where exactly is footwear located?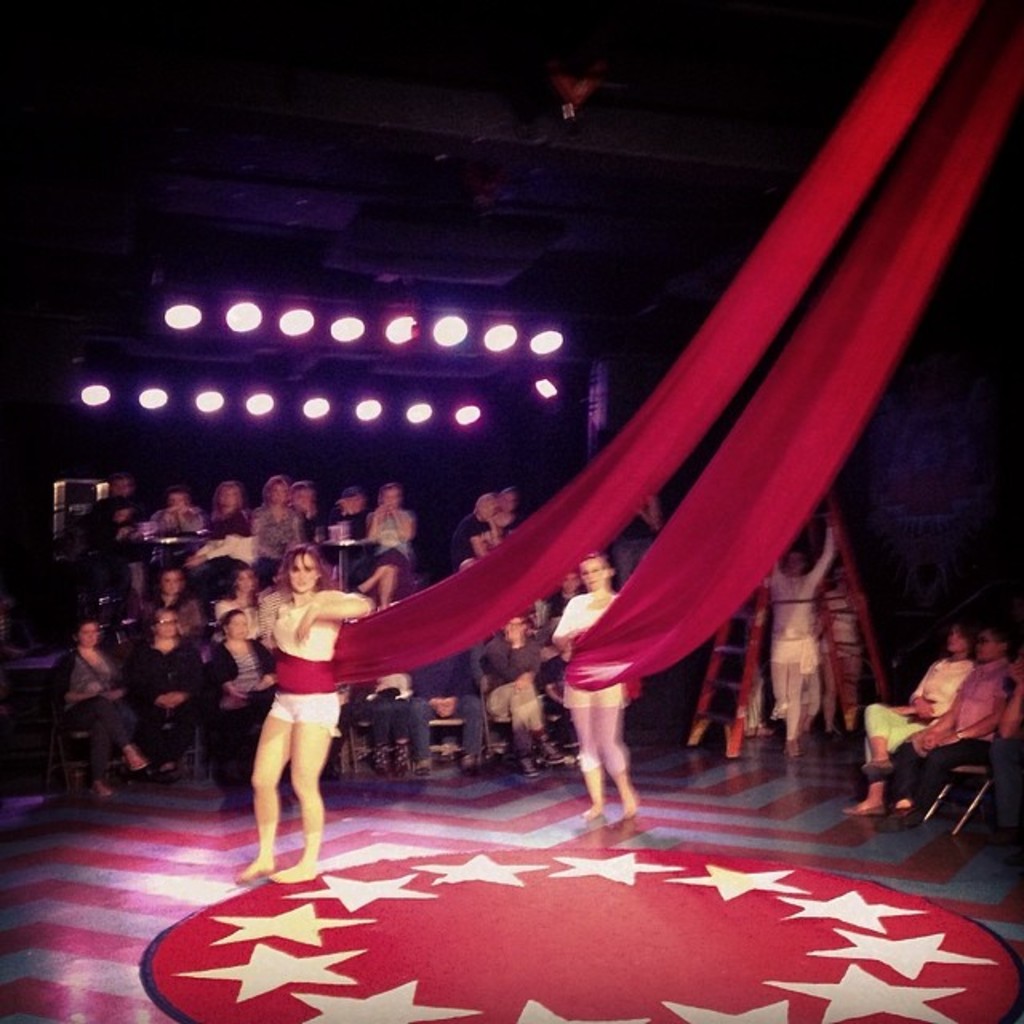
Its bounding box is <bbox>518, 762, 542, 781</bbox>.
